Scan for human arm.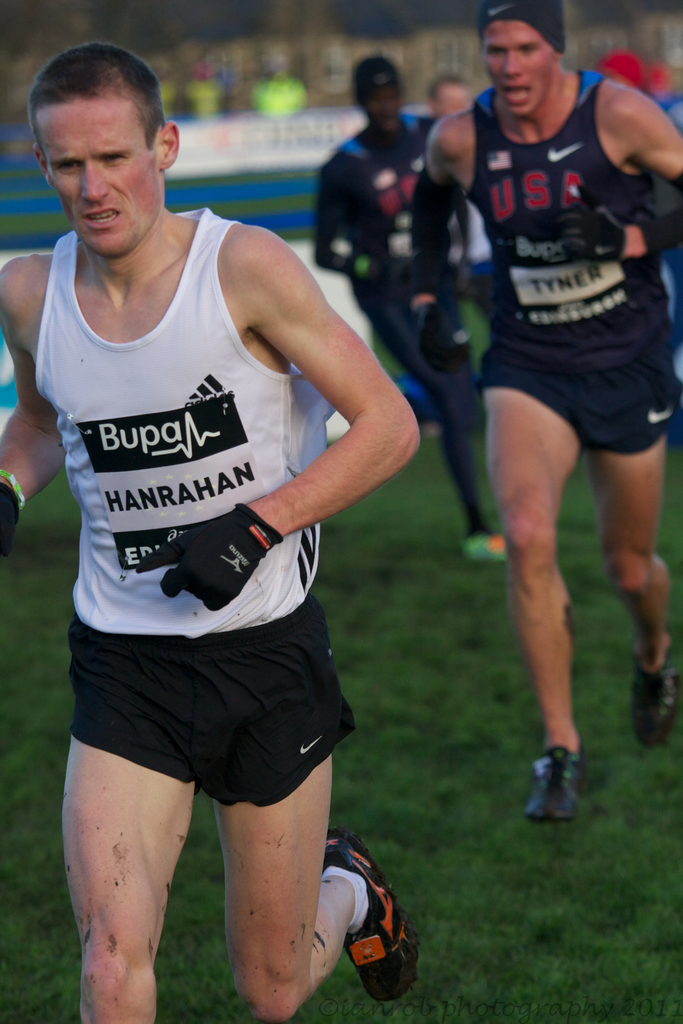
Scan result: (left=597, top=95, right=682, bottom=244).
